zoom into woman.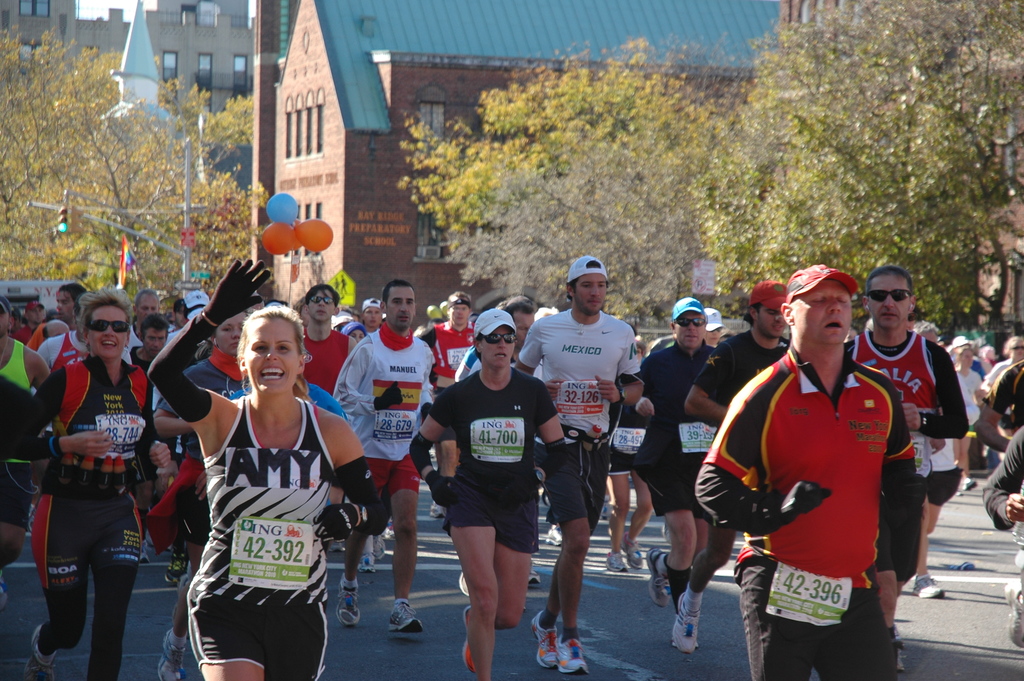
Zoom target: <bbox>409, 303, 577, 680</bbox>.
